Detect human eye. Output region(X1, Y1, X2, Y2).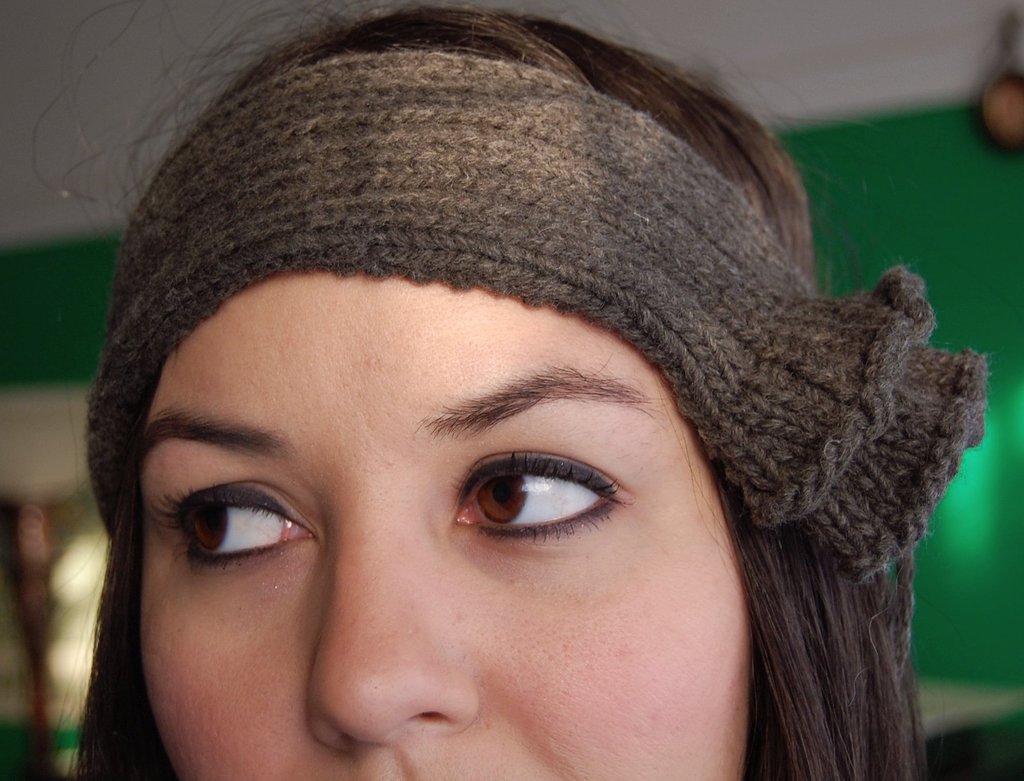
region(149, 481, 313, 573).
